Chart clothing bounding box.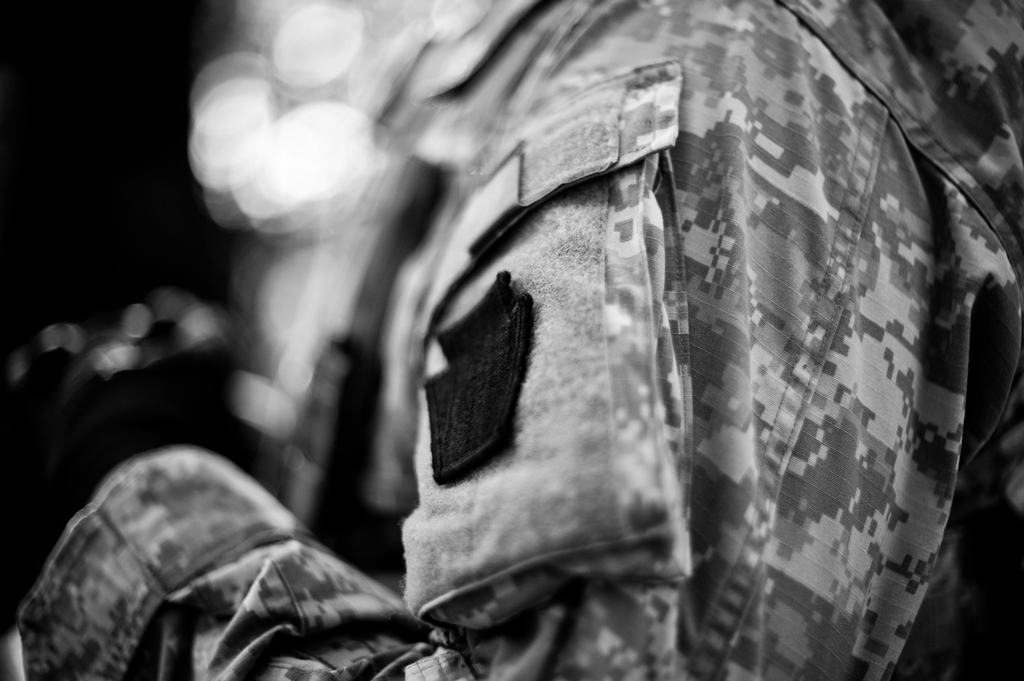
Charted: x1=0, y1=0, x2=1023, y2=680.
